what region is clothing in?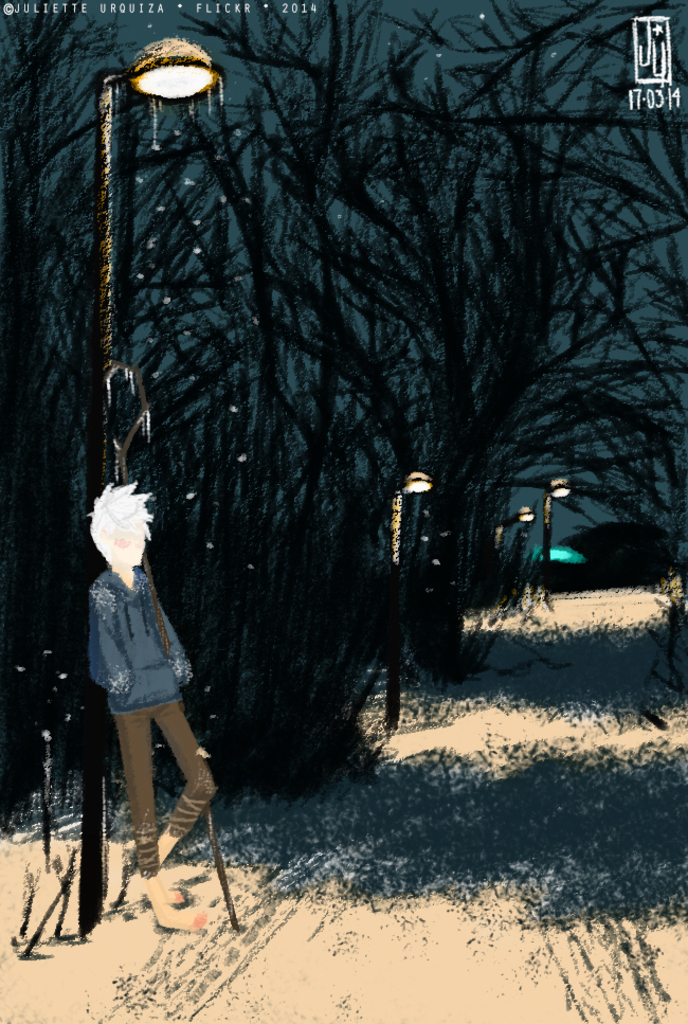
<box>89,561,220,874</box>.
